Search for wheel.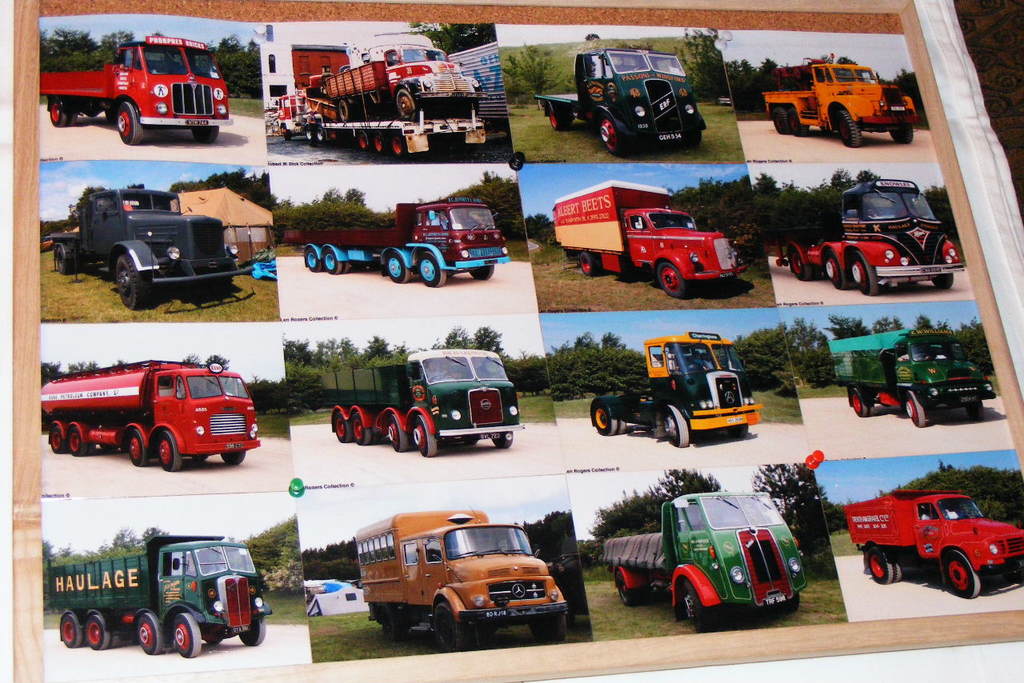
Found at detection(222, 449, 246, 466).
